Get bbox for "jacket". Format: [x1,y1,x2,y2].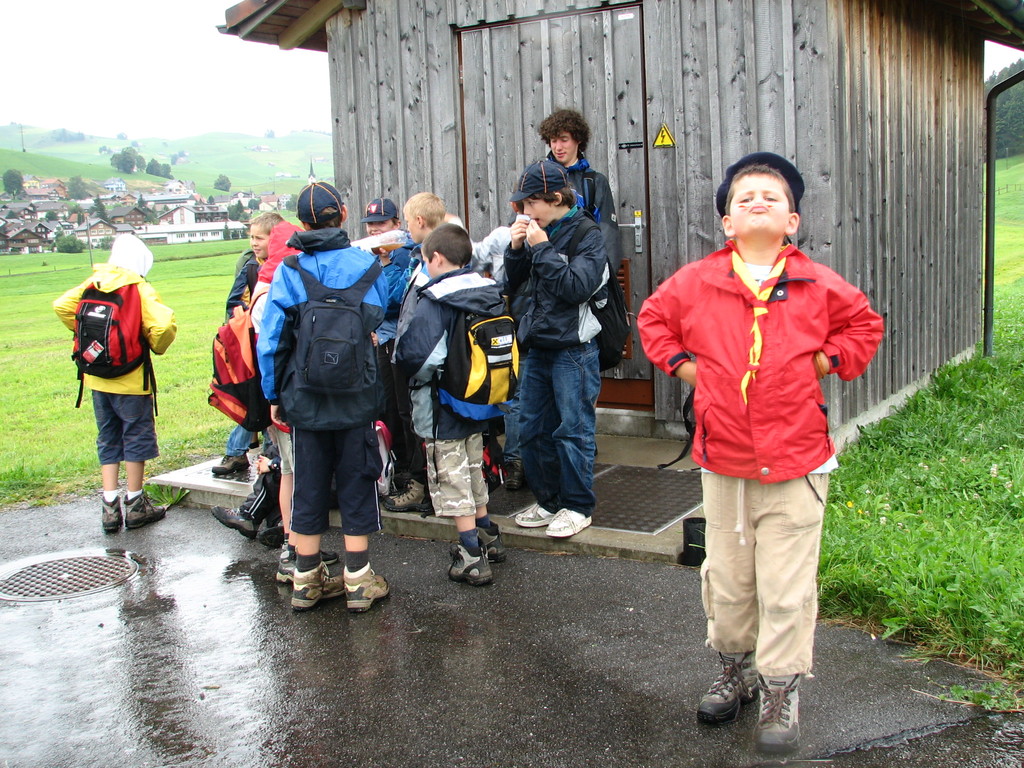
[651,179,862,488].
